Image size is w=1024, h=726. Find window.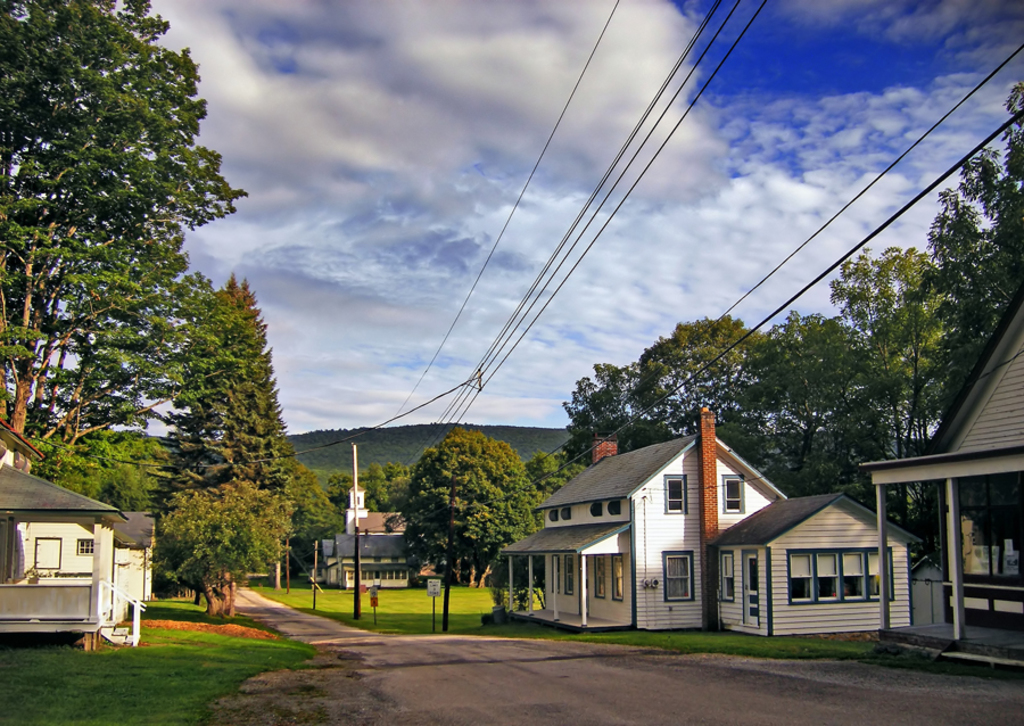
(x1=74, y1=537, x2=94, y2=555).
